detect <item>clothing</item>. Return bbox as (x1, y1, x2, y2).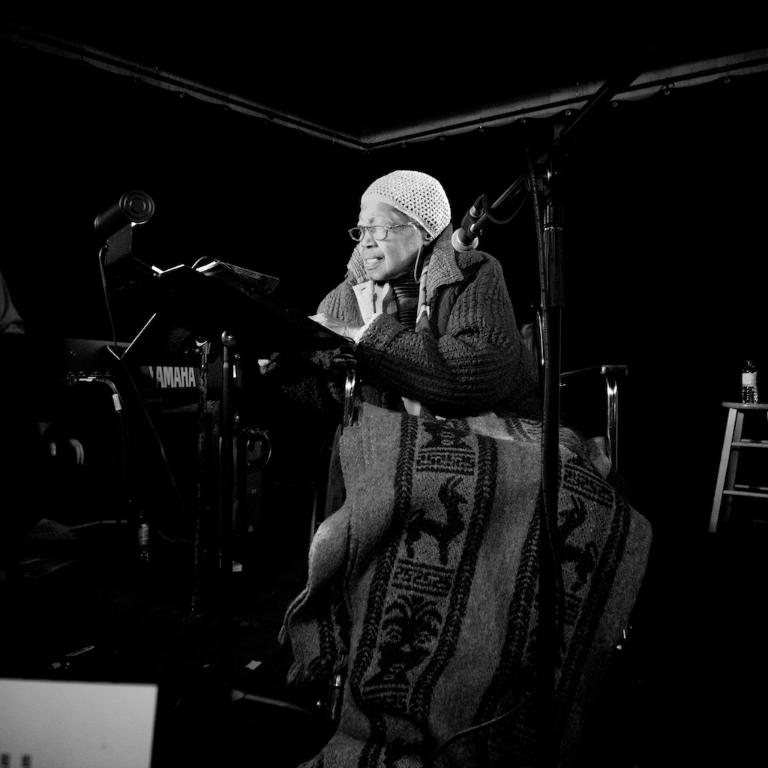
(294, 223, 538, 721).
